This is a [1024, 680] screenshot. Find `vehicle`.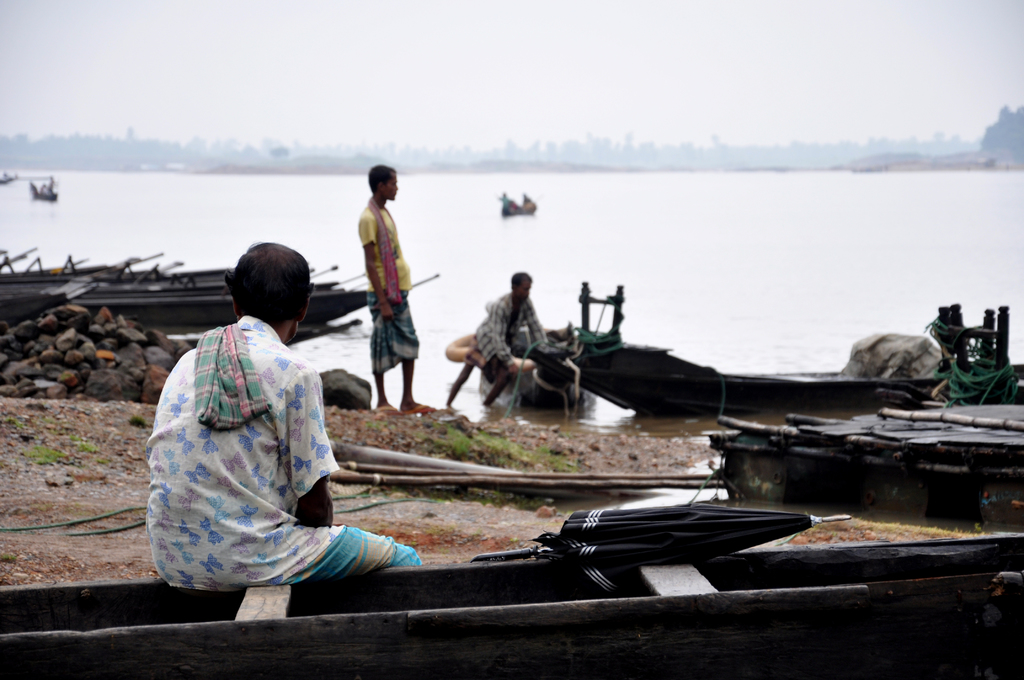
Bounding box: (482, 342, 1023, 418).
